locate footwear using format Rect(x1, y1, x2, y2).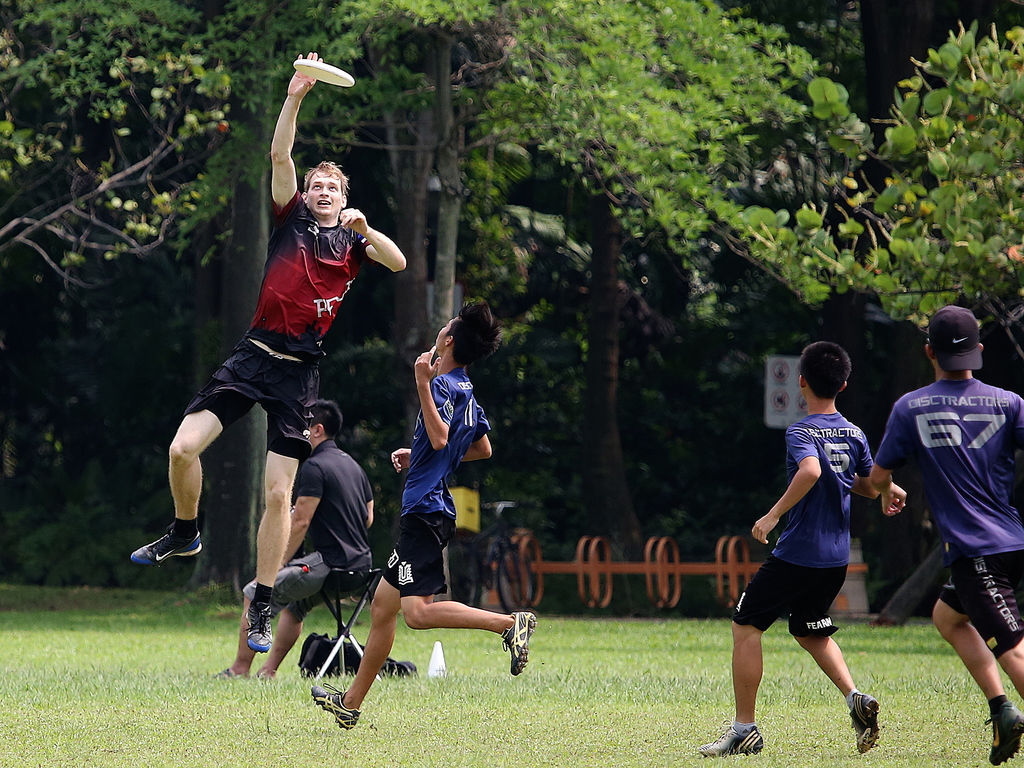
Rect(983, 699, 1023, 763).
